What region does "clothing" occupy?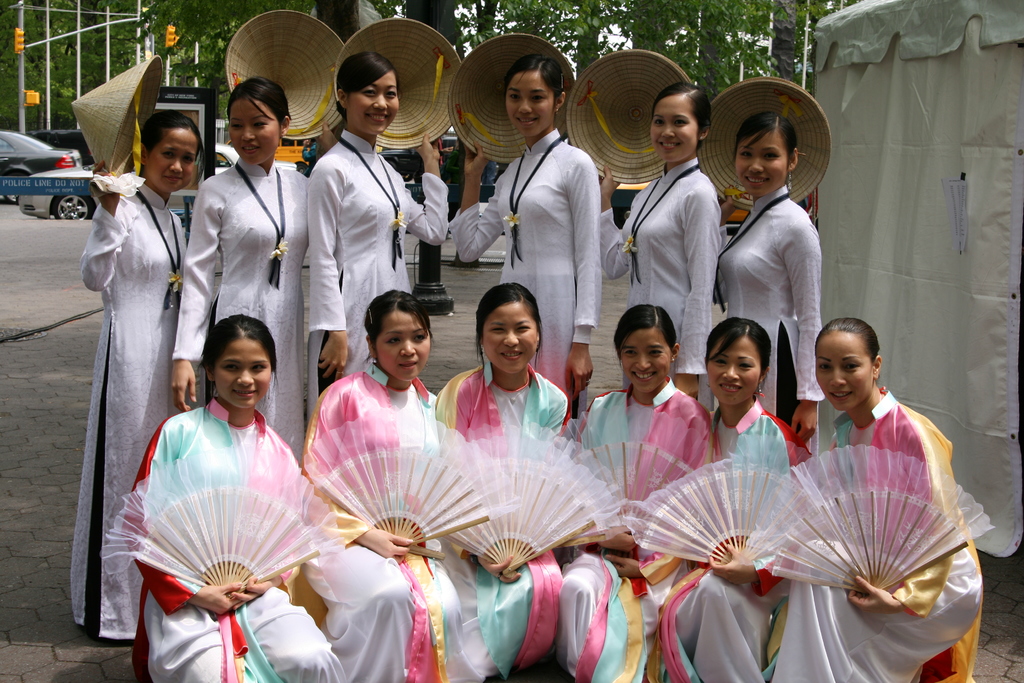
box(718, 185, 823, 423).
